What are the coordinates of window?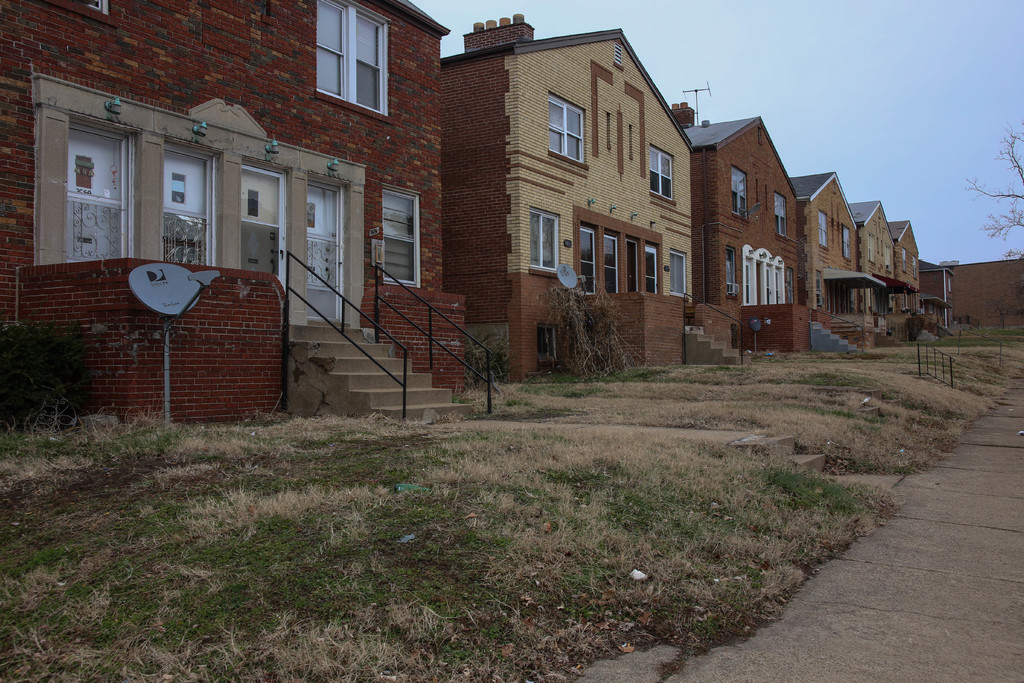
l=668, t=251, r=686, b=297.
